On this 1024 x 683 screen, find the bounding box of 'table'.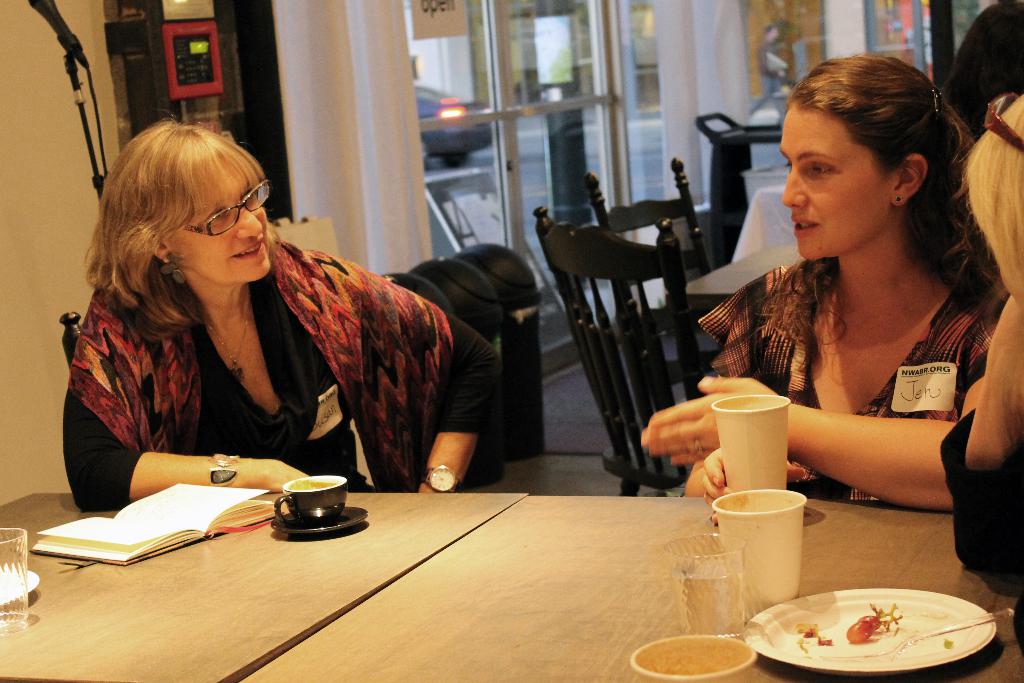
Bounding box: rect(0, 476, 527, 682).
